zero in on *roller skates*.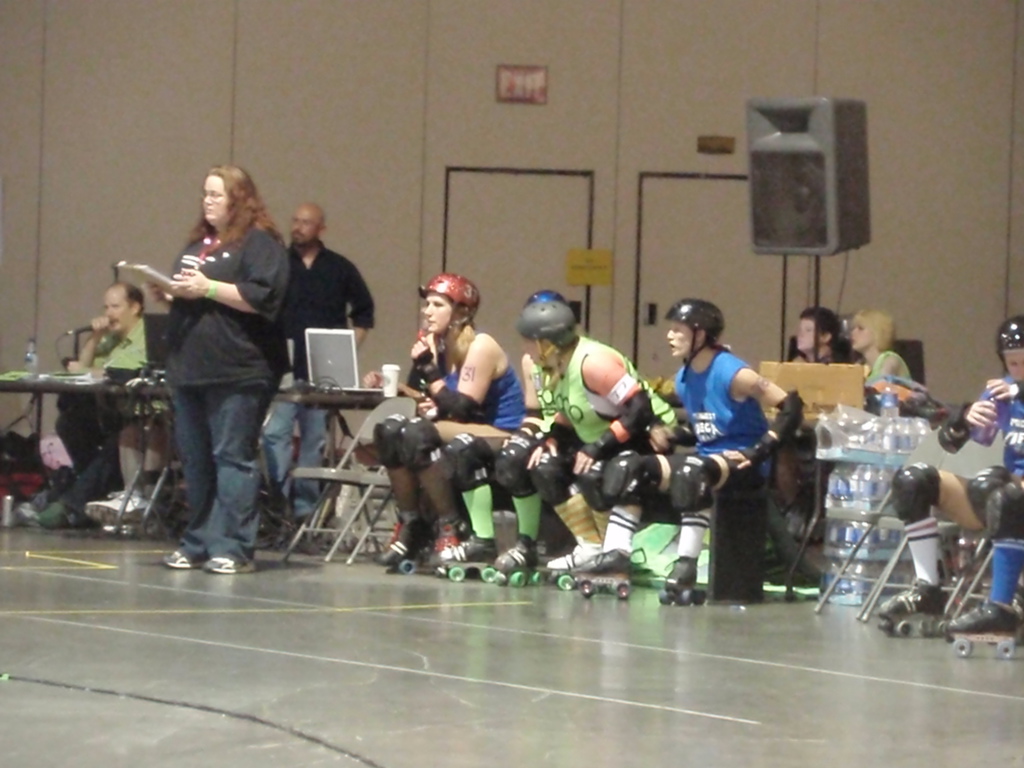
Zeroed in: pyautogui.locateOnScreen(941, 596, 1023, 660).
